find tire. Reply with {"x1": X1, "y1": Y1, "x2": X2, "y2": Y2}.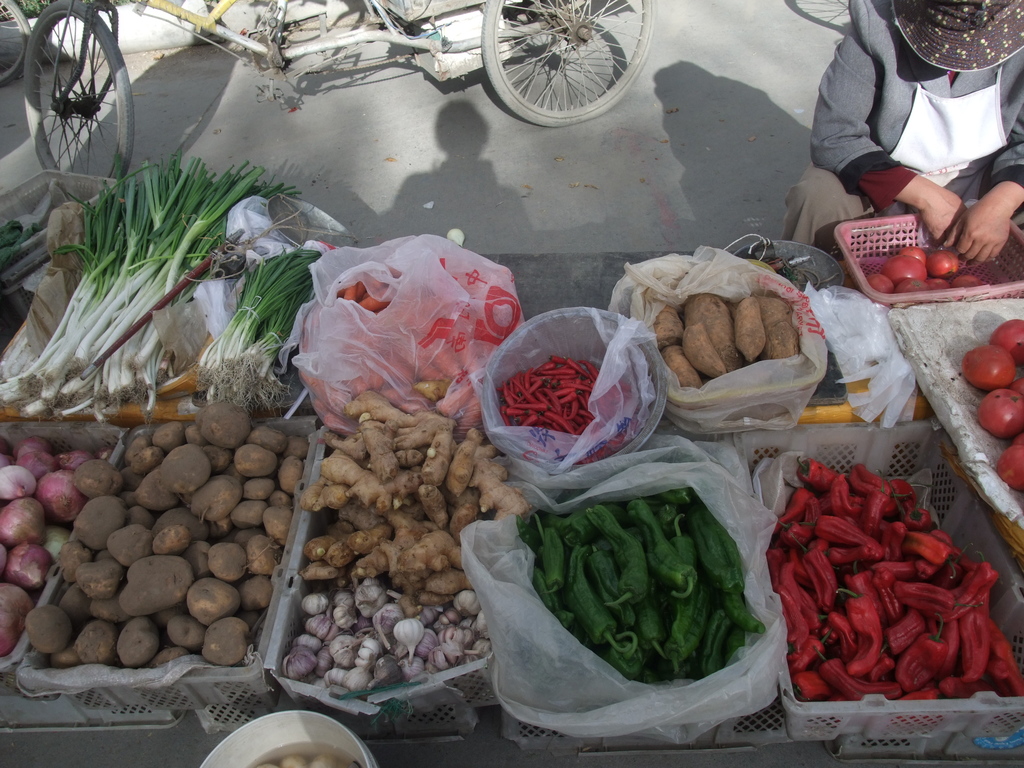
{"x1": 456, "y1": 0, "x2": 659, "y2": 106}.
